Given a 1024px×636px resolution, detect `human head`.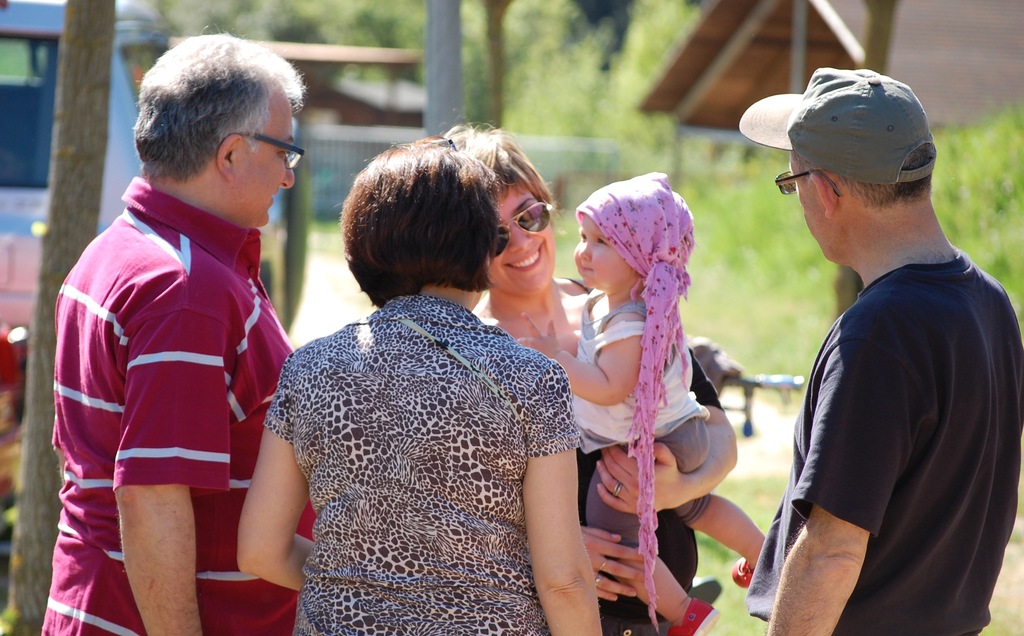
bbox=(761, 58, 951, 279).
